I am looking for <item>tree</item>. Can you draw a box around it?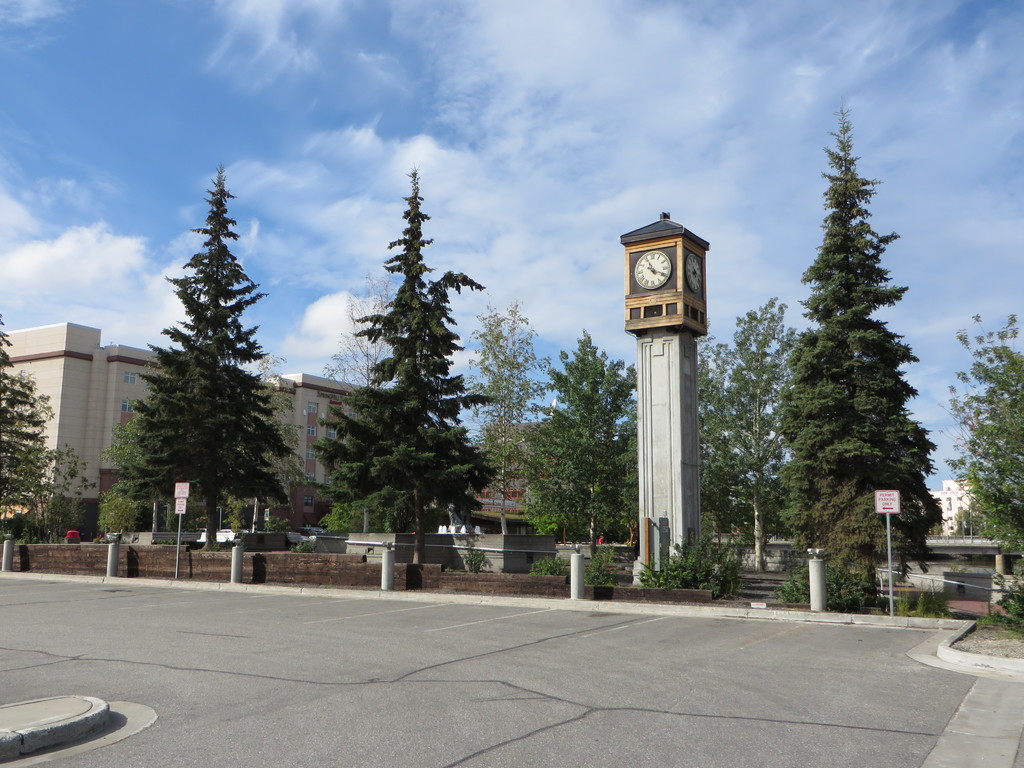
Sure, the bounding box is locate(698, 292, 787, 573).
